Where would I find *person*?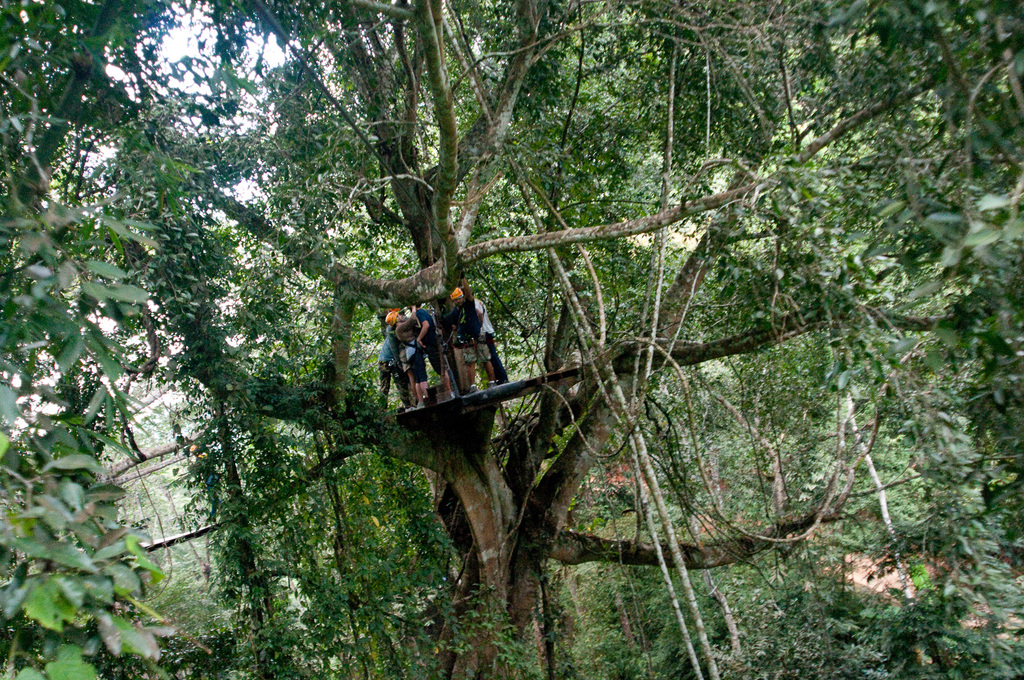
At detection(390, 310, 428, 405).
